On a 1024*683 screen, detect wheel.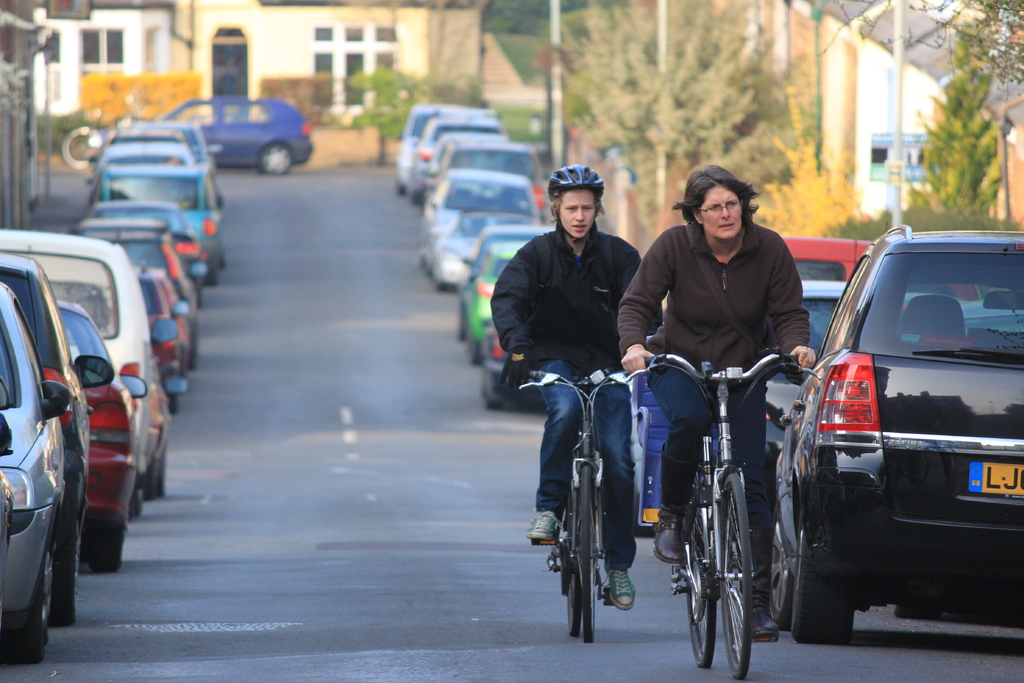
bbox(789, 507, 852, 642).
